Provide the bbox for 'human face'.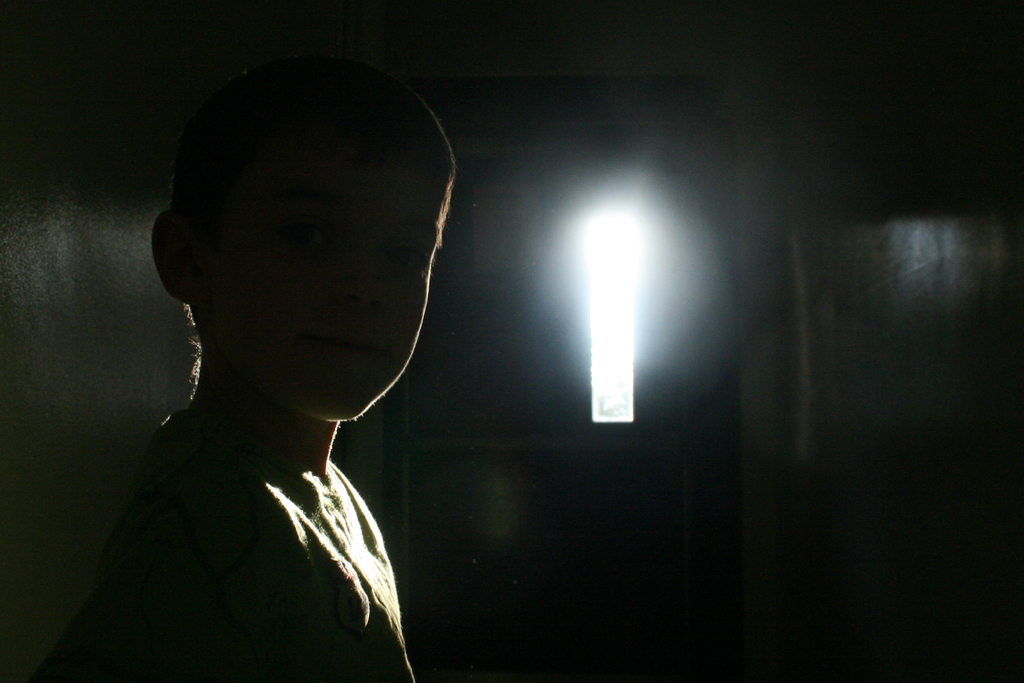
bbox=(246, 117, 453, 427).
